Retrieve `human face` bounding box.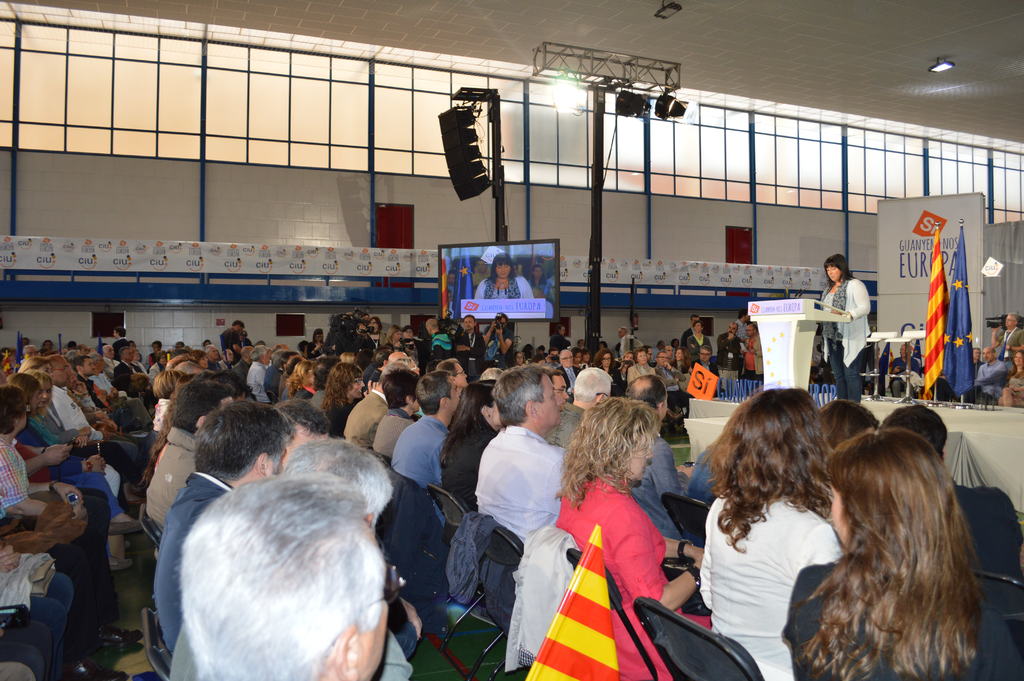
Bounding box: BBox(456, 363, 468, 384).
